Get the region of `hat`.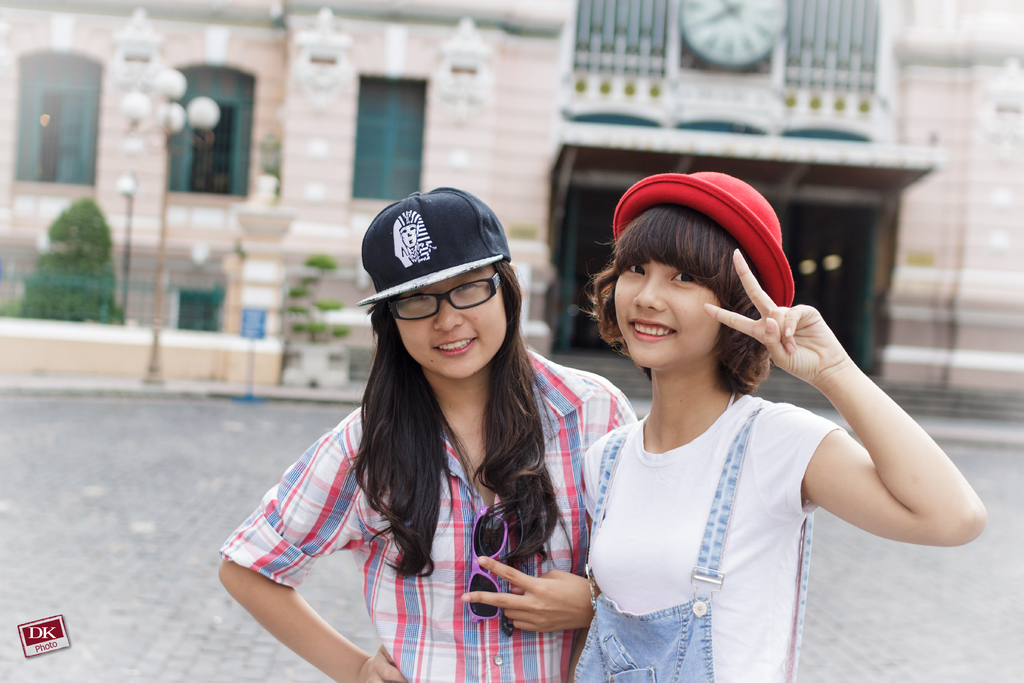
<bbox>353, 183, 515, 307</bbox>.
